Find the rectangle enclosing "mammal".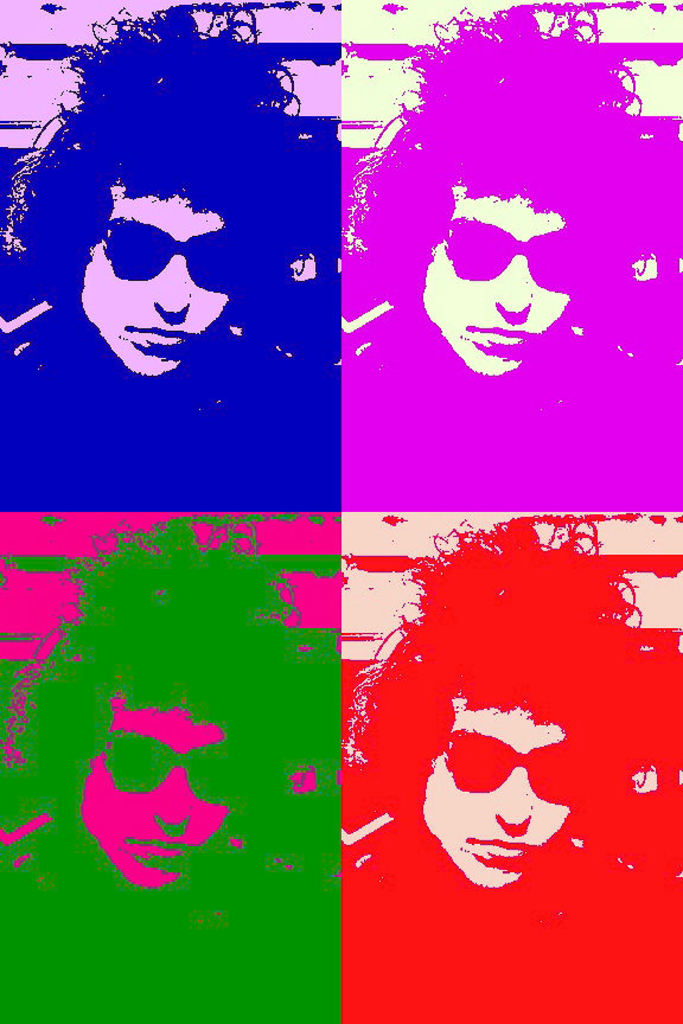
Rect(330, 0, 682, 519).
